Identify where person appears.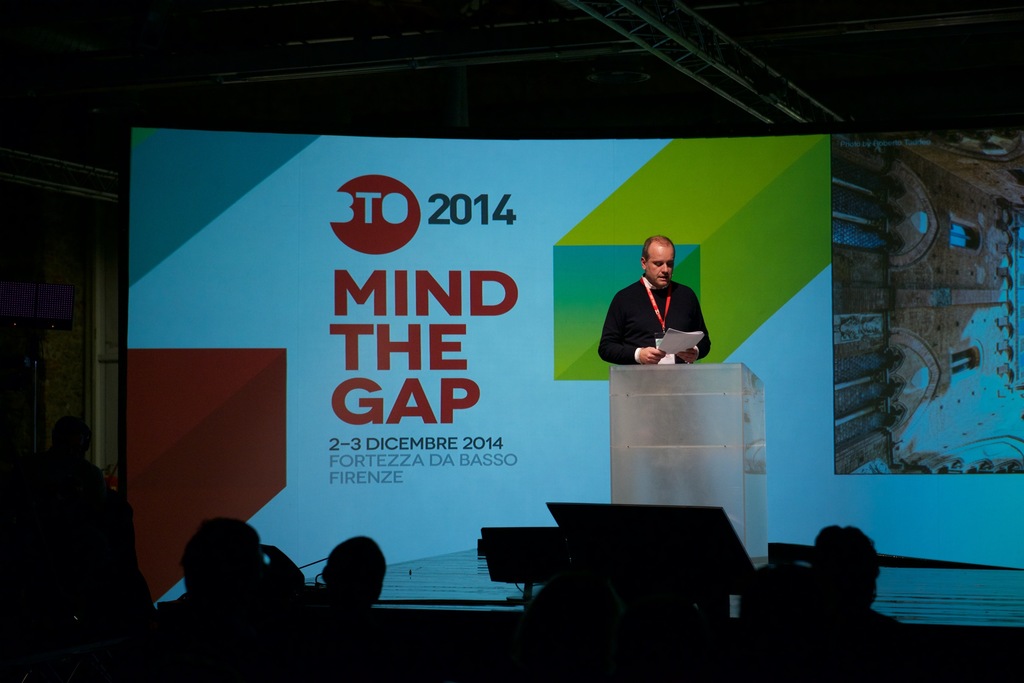
Appears at select_region(313, 536, 390, 623).
